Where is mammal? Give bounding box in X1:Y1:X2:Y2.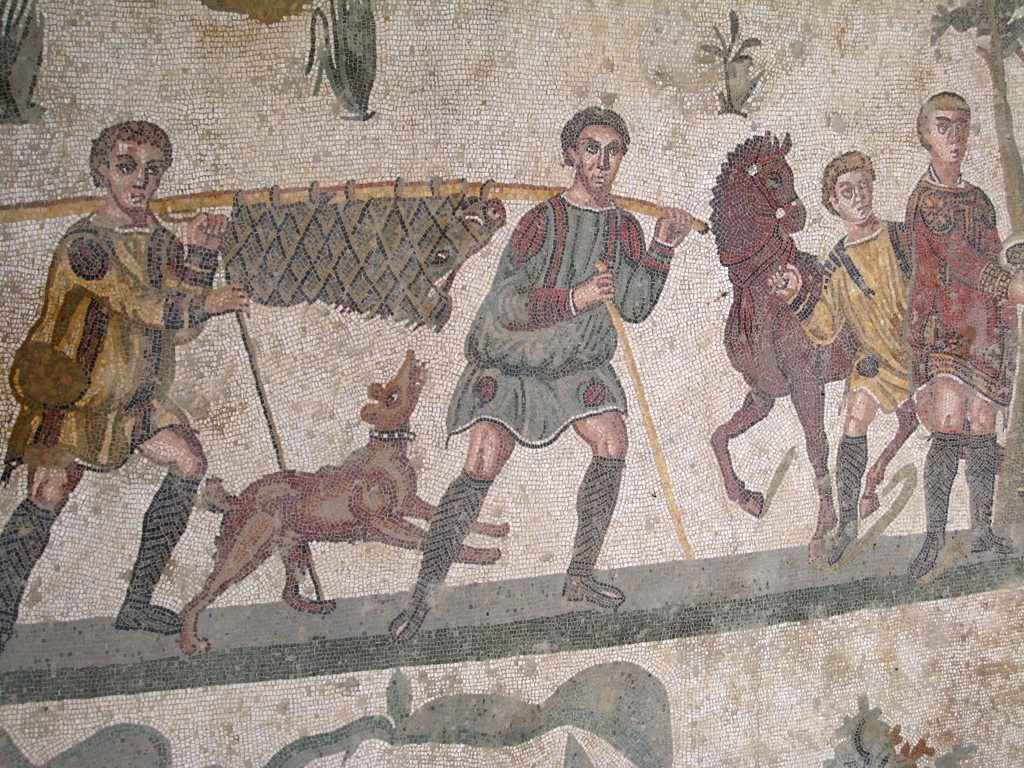
0:120:258:654.
